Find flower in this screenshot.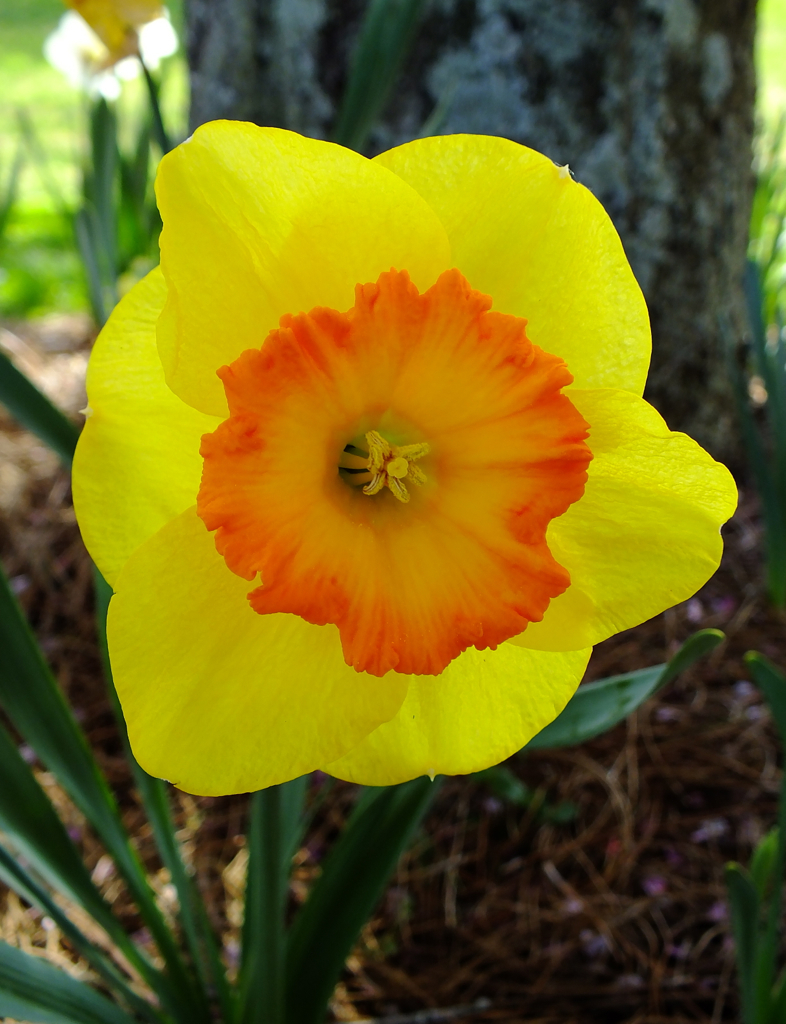
The bounding box for flower is detection(114, 140, 656, 793).
